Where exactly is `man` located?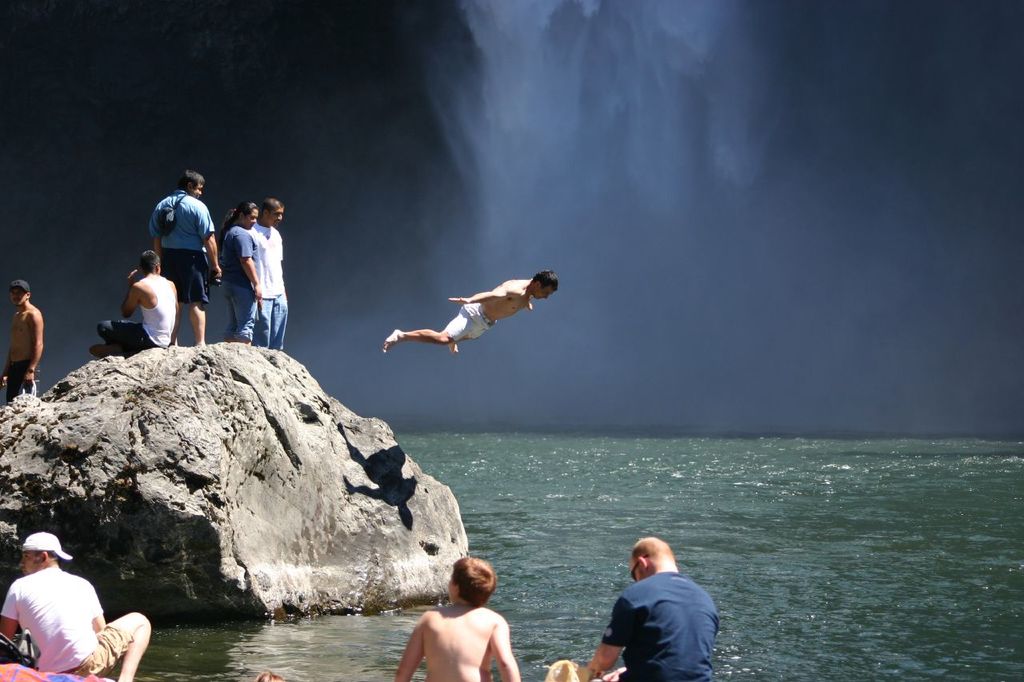
Its bounding box is region(250, 196, 290, 356).
